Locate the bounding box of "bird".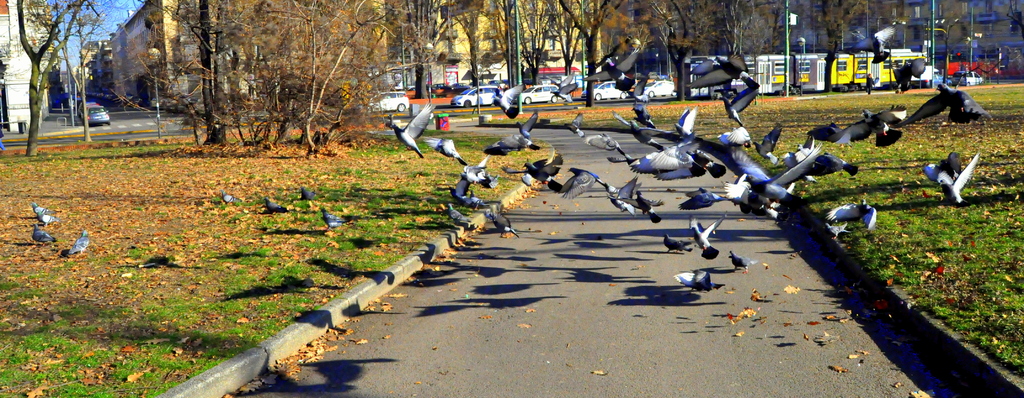
Bounding box: l=33, t=199, r=51, b=218.
